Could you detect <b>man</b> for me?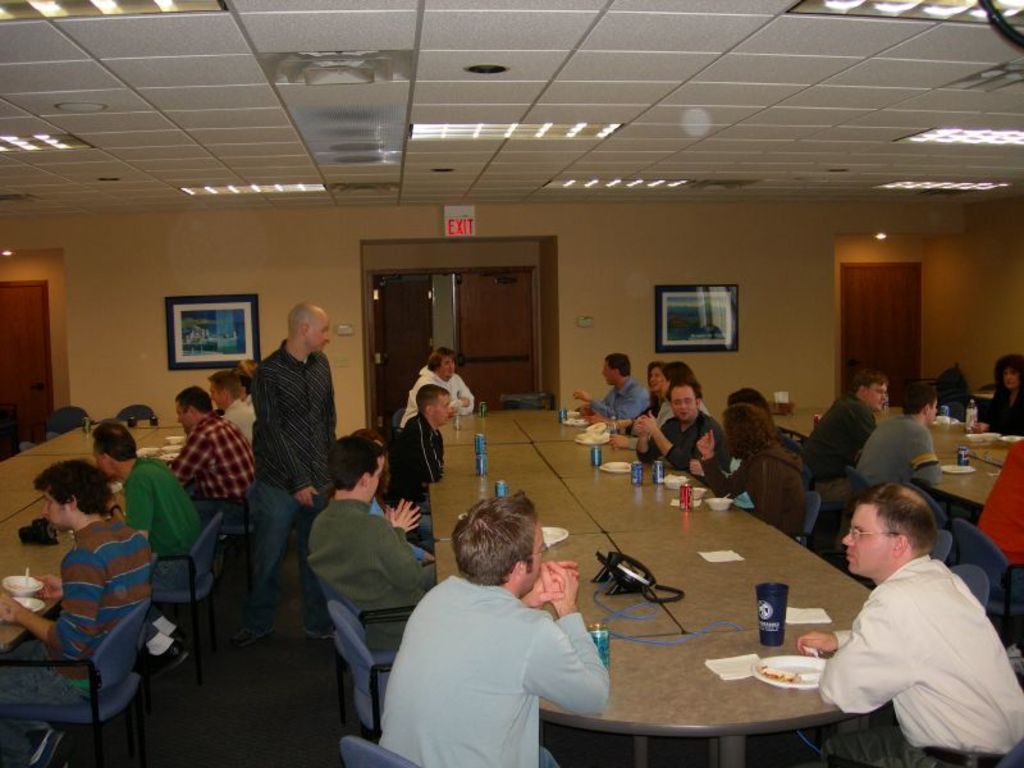
Detection result: crop(92, 417, 202, 675).
